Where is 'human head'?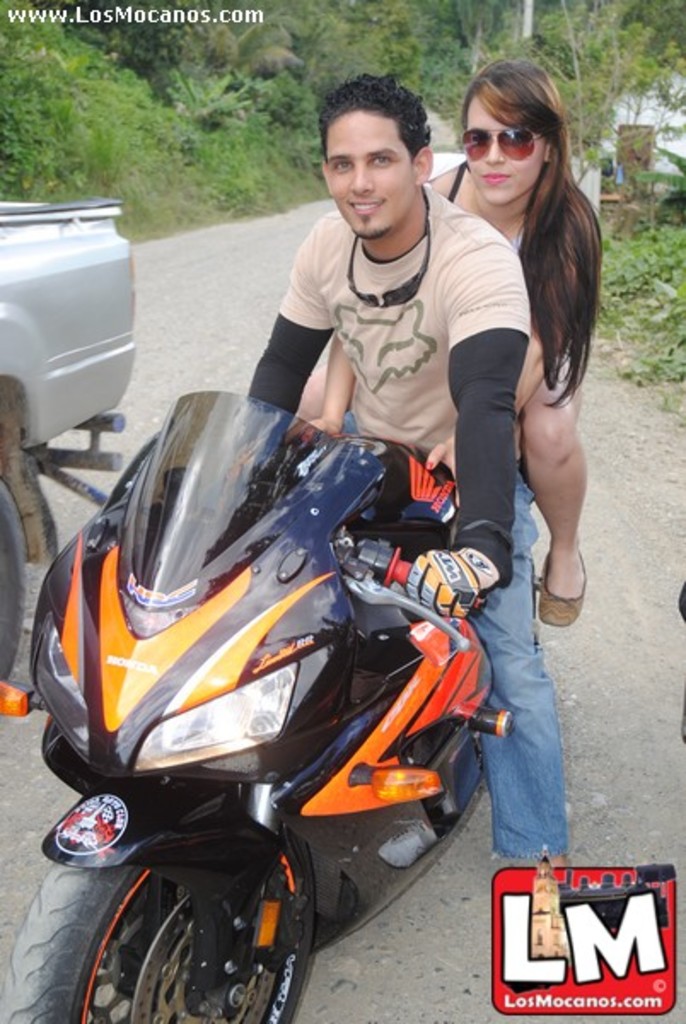
<box>317,75,447,229</box>.
